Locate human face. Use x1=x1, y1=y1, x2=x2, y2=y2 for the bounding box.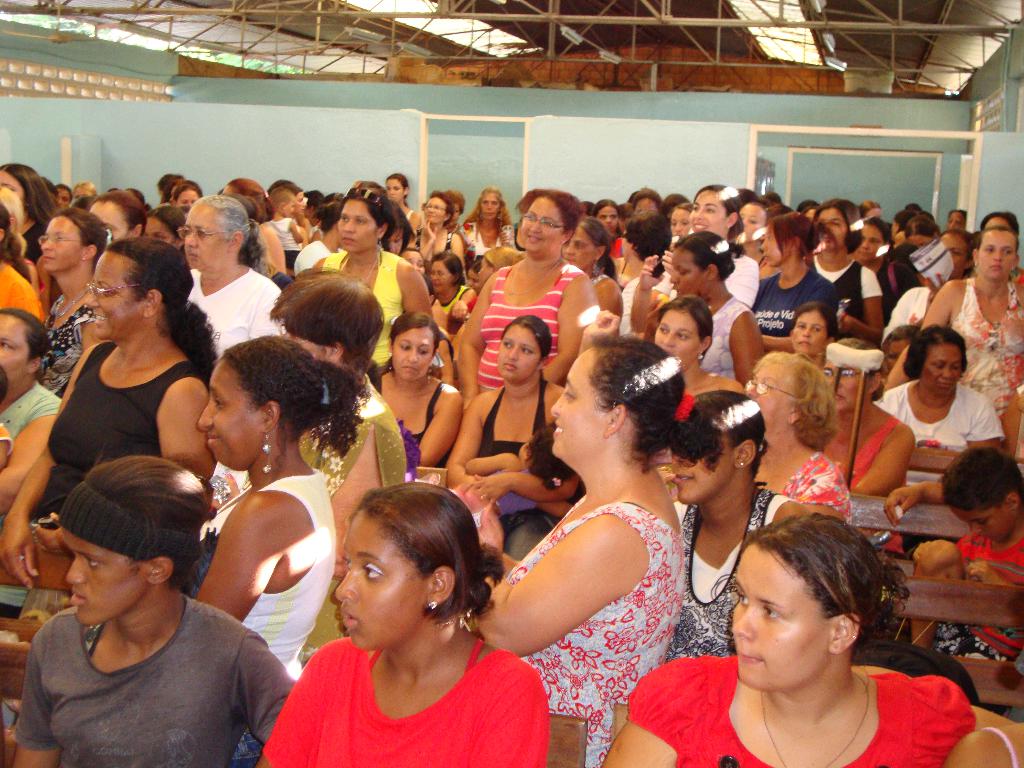
x1=952, y1=506, x2=1001, y2=543.
